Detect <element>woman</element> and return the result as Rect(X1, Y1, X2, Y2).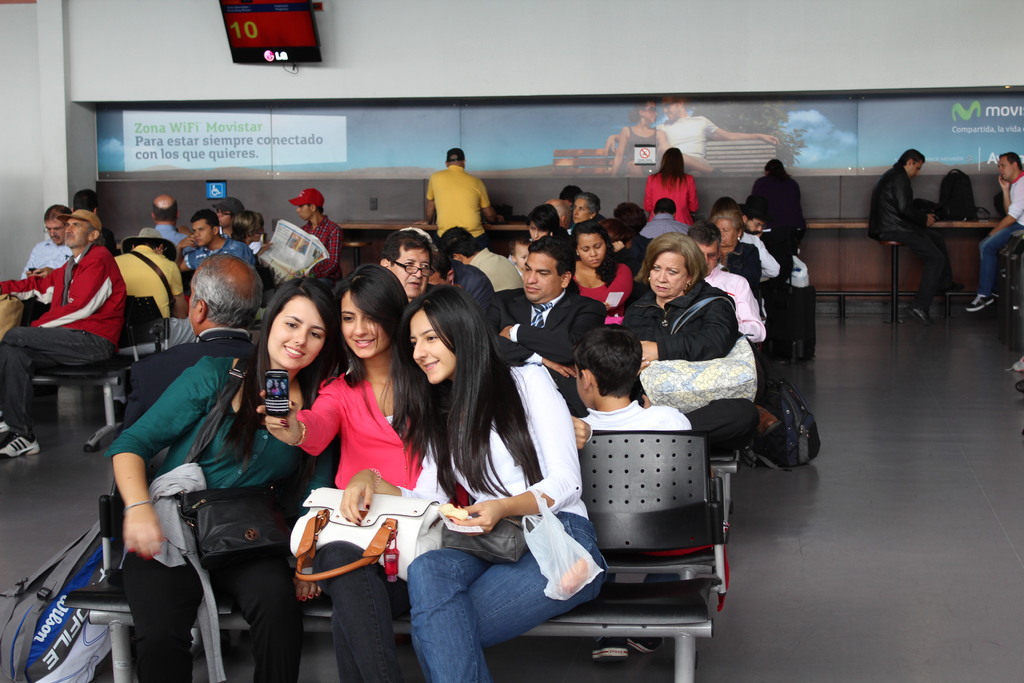
Rect(706, 211, 764, 298).
